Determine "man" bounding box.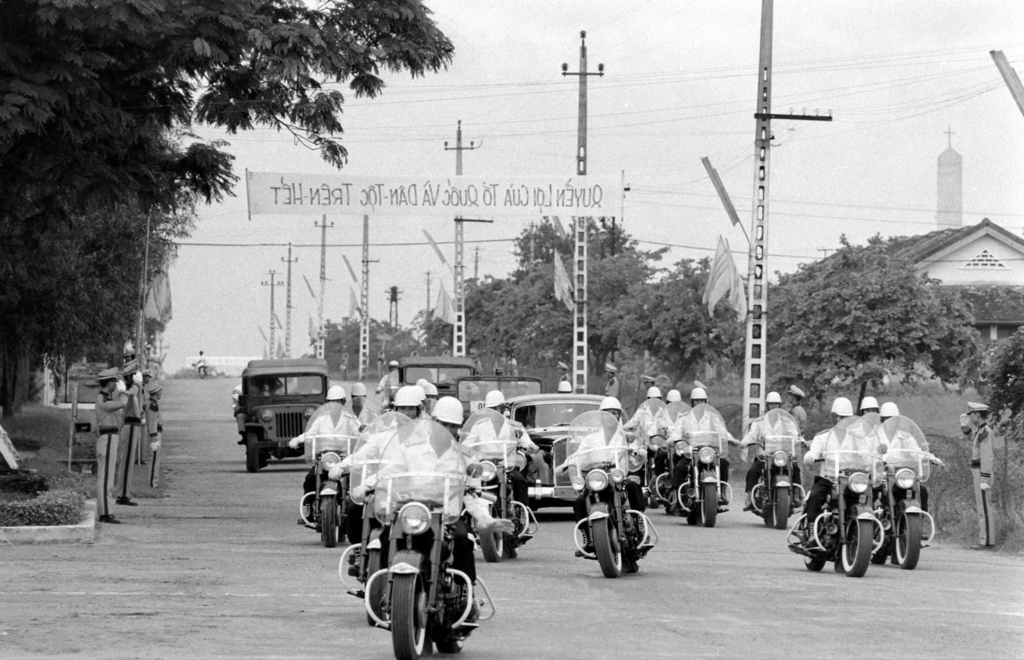
Determined: (x1=740, y1=392, x2=808, y2=508).
